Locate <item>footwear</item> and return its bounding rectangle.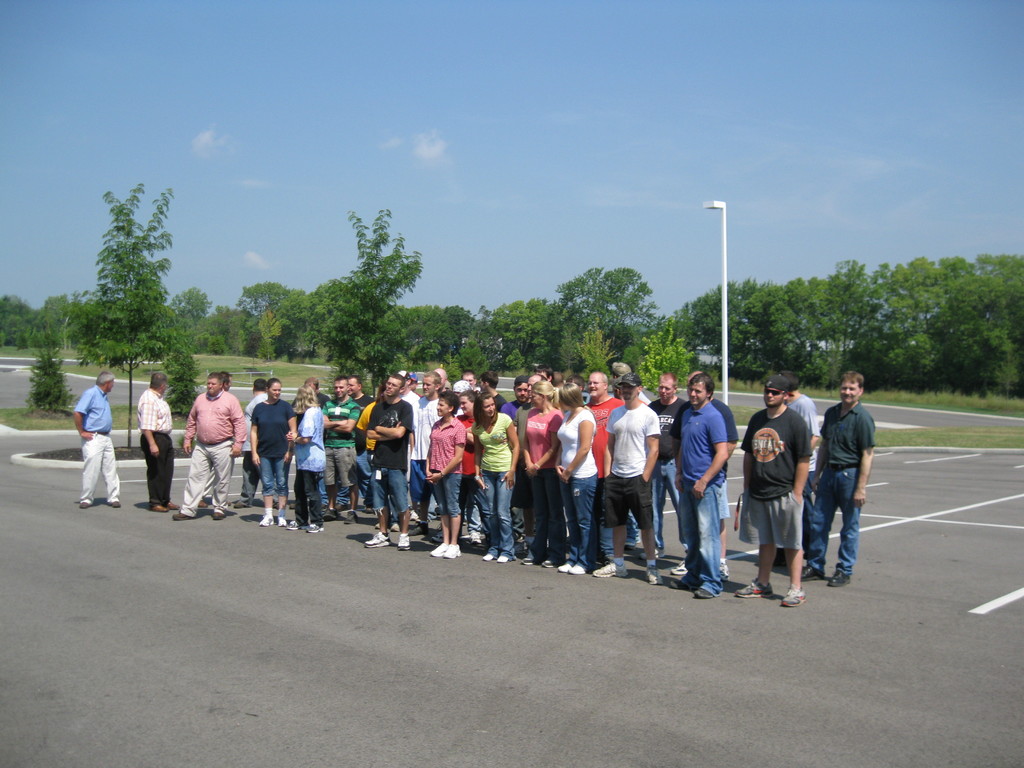
pyautogui.locateOnScreen(558, 561, 587, 574).
